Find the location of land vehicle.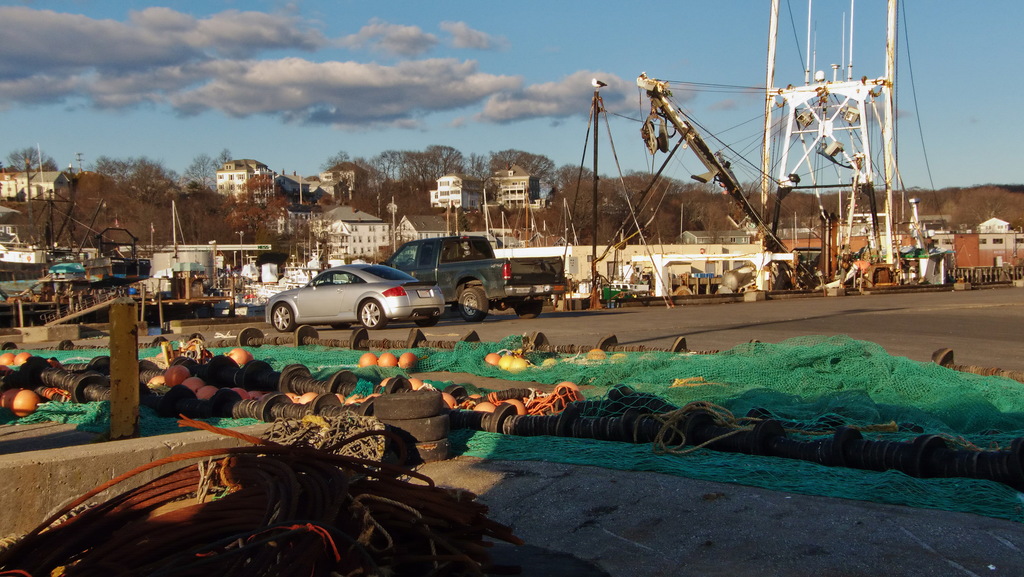
Location: {"x1": 384, "y1": 233, "x2": 581, "y2": 320}.
